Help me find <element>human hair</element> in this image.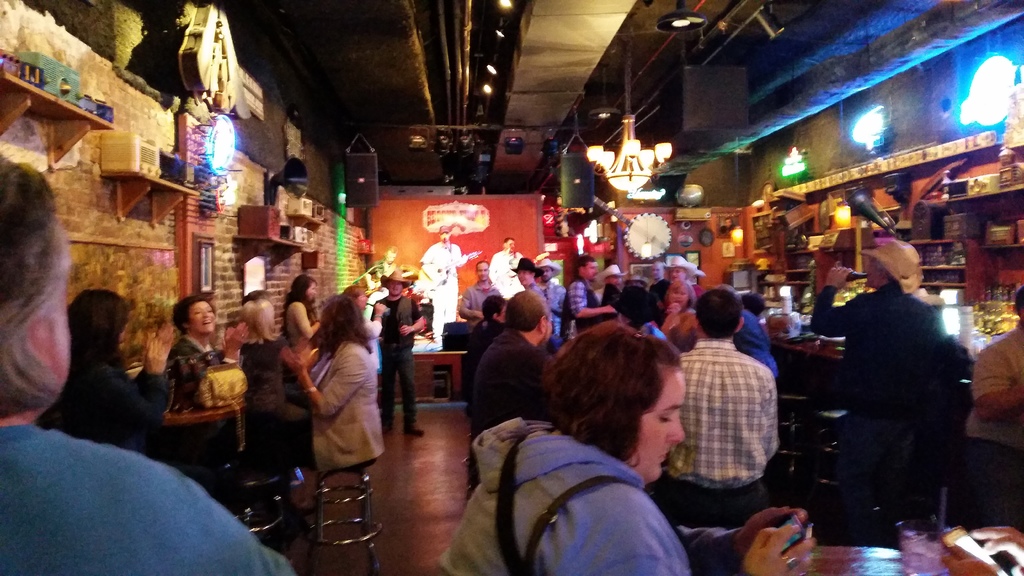
Found it: box=[573, 255, 598, 280].
